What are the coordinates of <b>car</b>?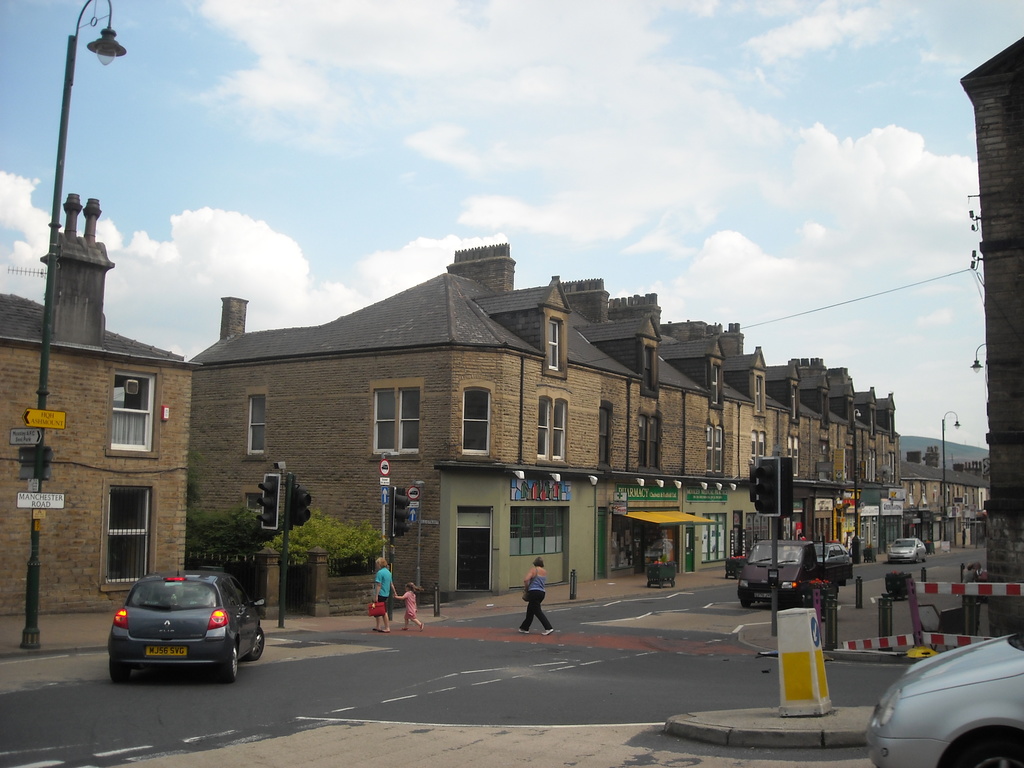
{"left": 736, "top": 536, "right": 818, "bottom": 607}.
